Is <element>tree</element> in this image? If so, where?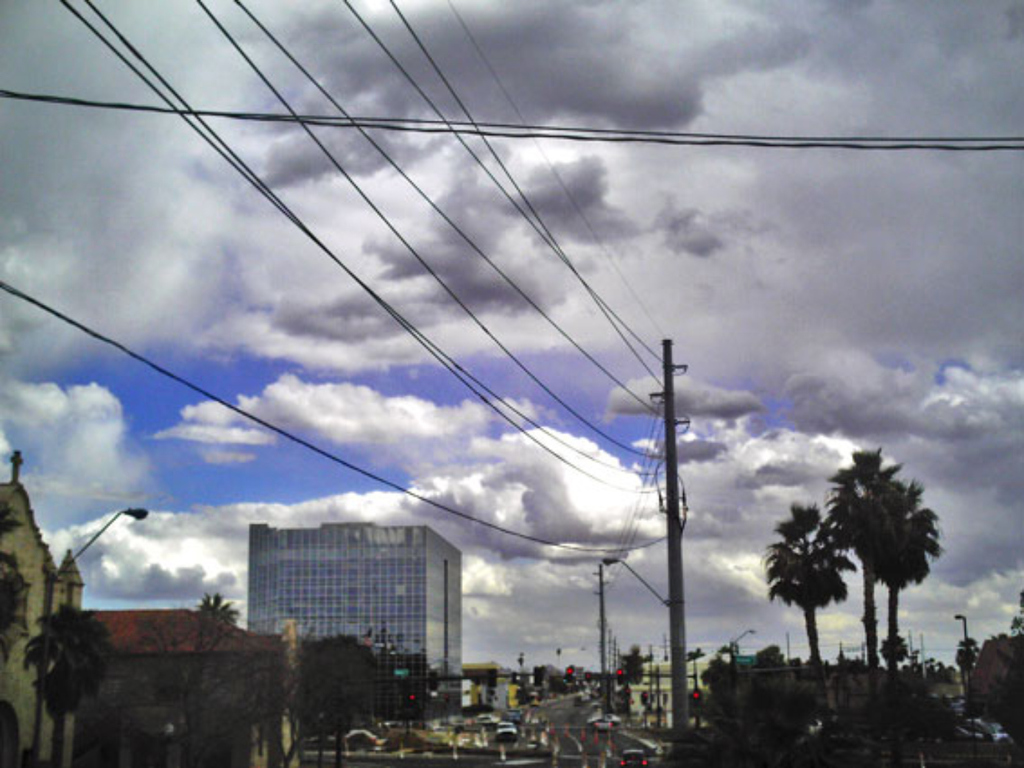
Yes, at 768:446:942:683.
